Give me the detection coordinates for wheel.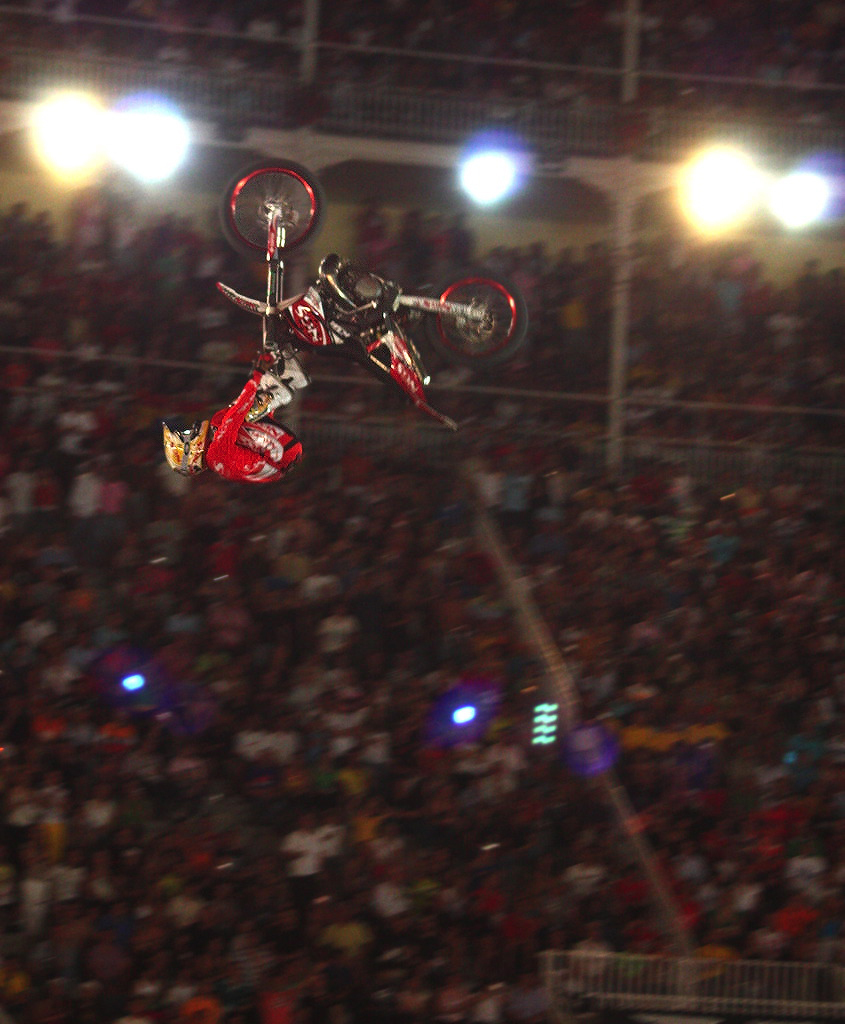
[420, 262, 526, 363].
